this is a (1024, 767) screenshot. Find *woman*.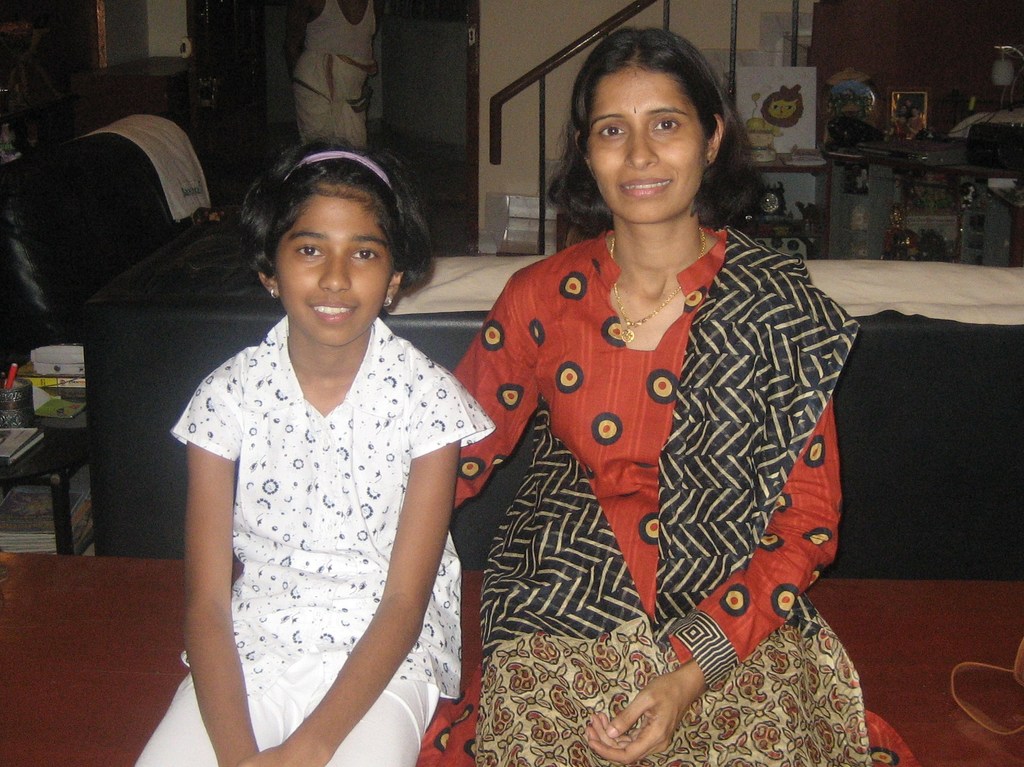
Bounding box: region(420, 28, 851, 766).
